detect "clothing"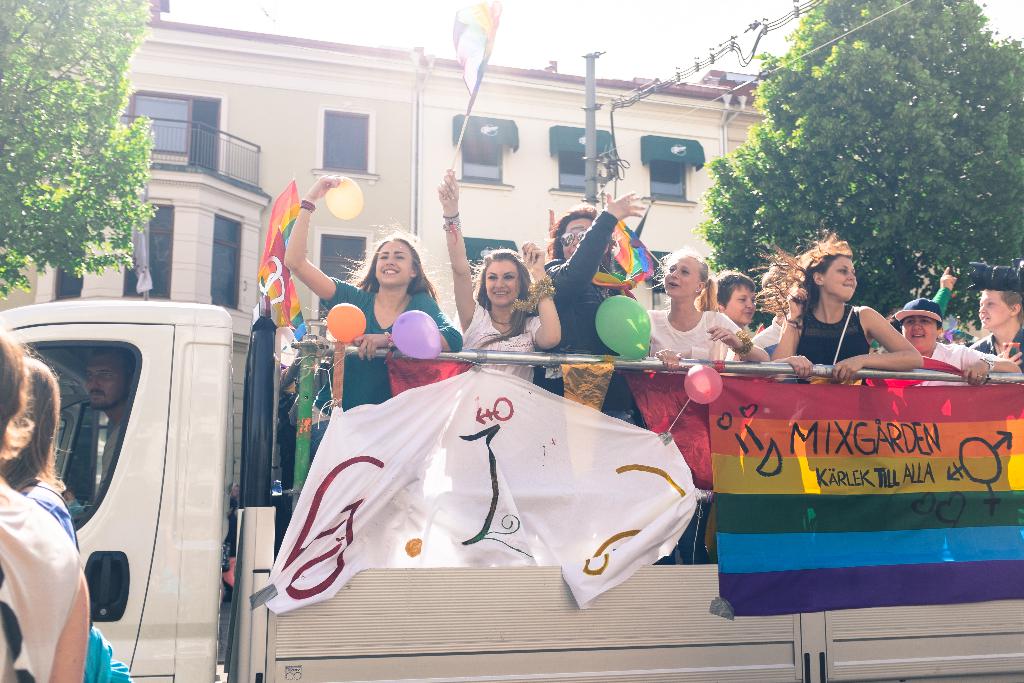
pyautogui.locateOnScreen(959, 324, 1023, 372)
